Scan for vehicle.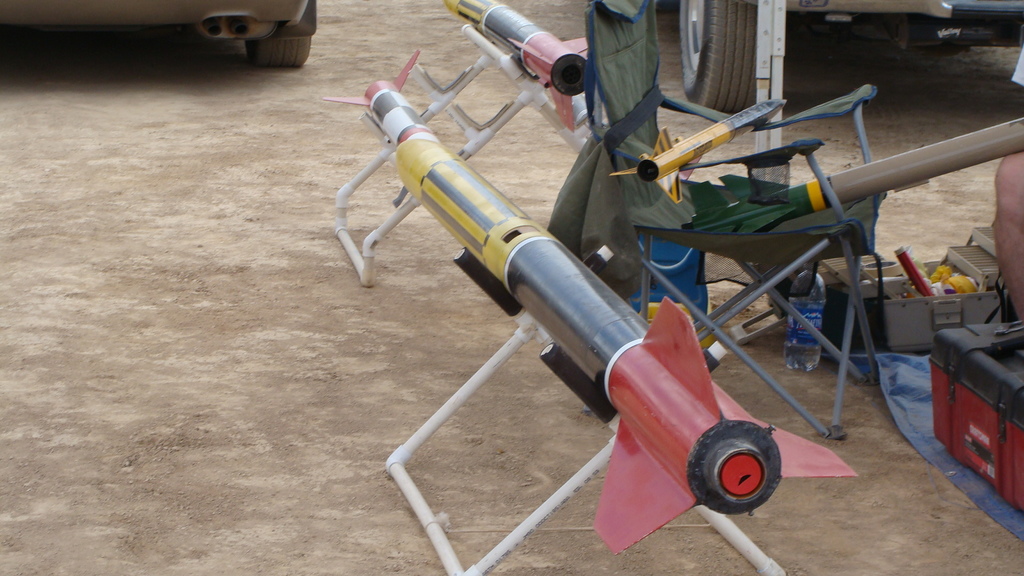
Scan result: [x1=330, y1=0, x2=1023, y2=575].
